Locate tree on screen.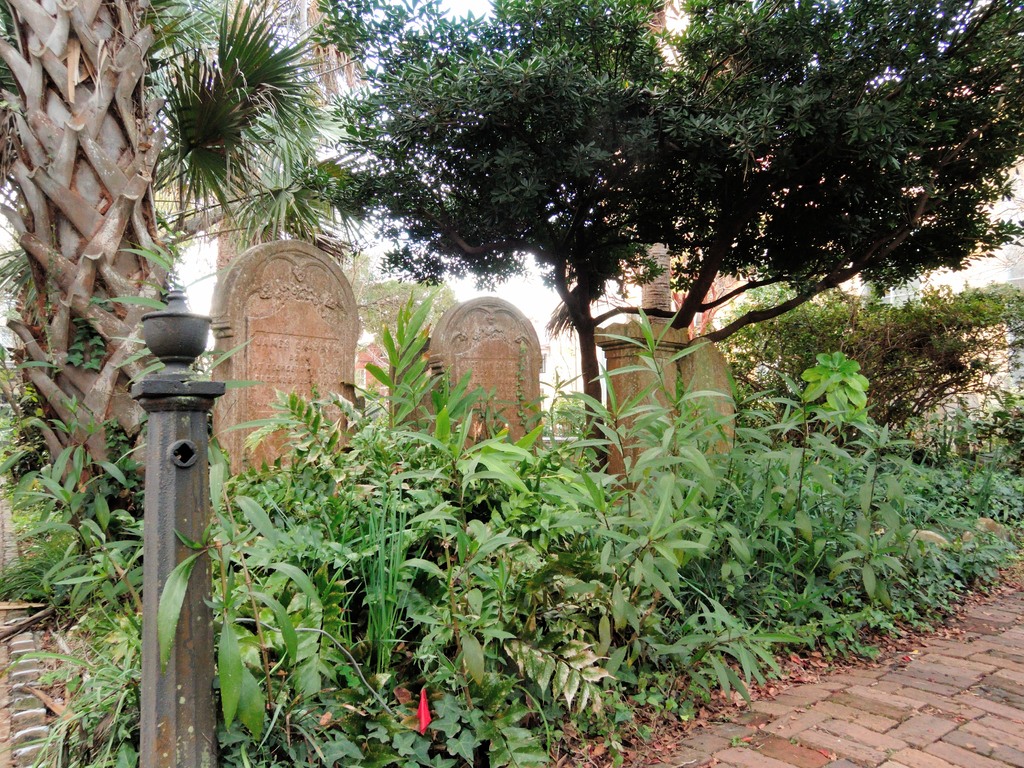
On screen at select_region(0, 0, 218, 549).
